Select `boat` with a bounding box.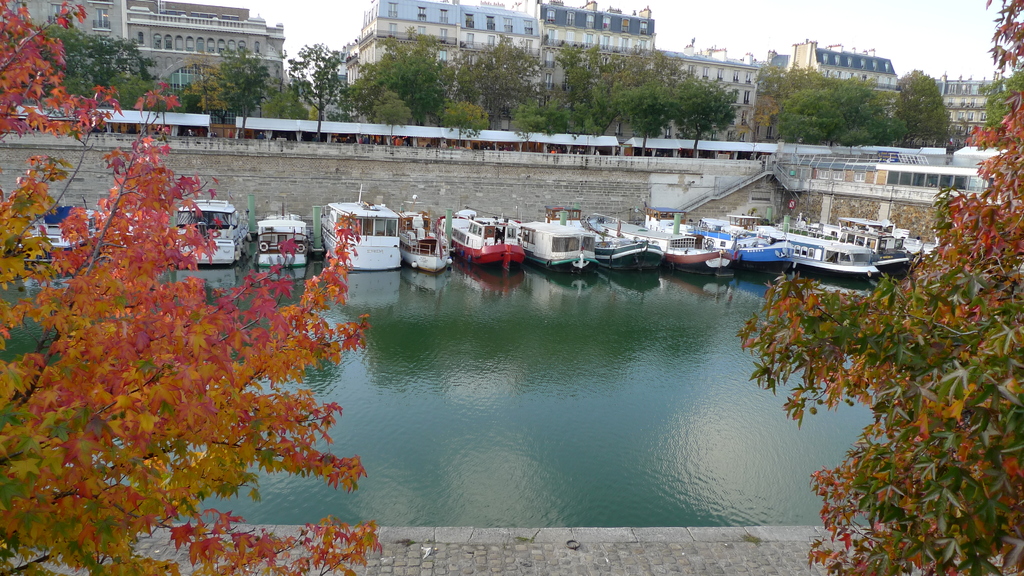
12,195,116,269.
